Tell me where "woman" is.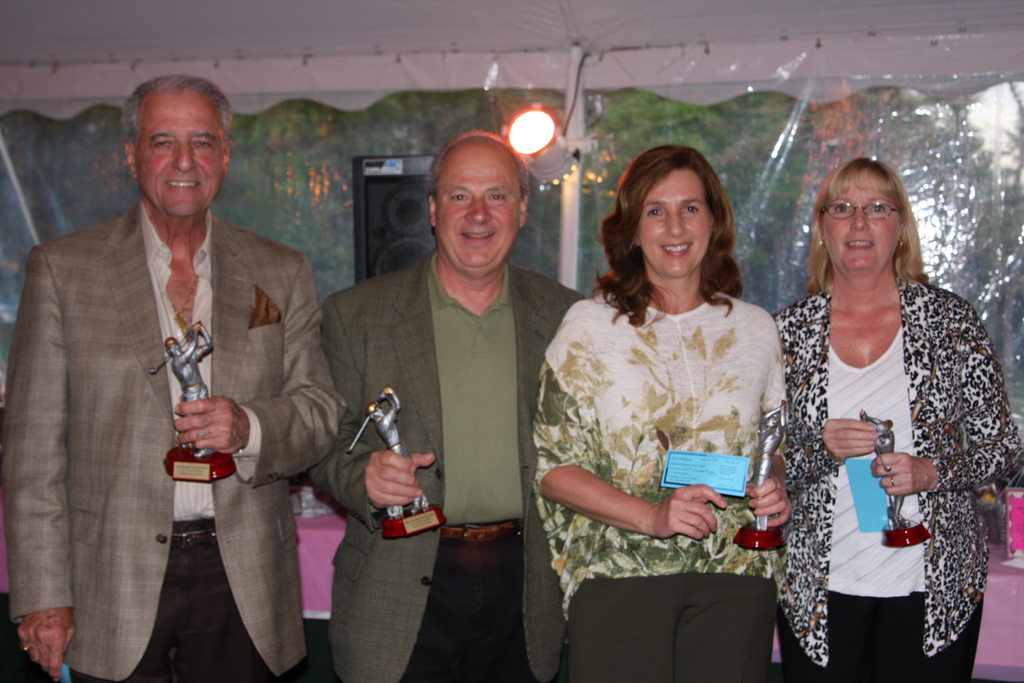
"woman" is at left=765, top=156, right=1022, bottom=682.
